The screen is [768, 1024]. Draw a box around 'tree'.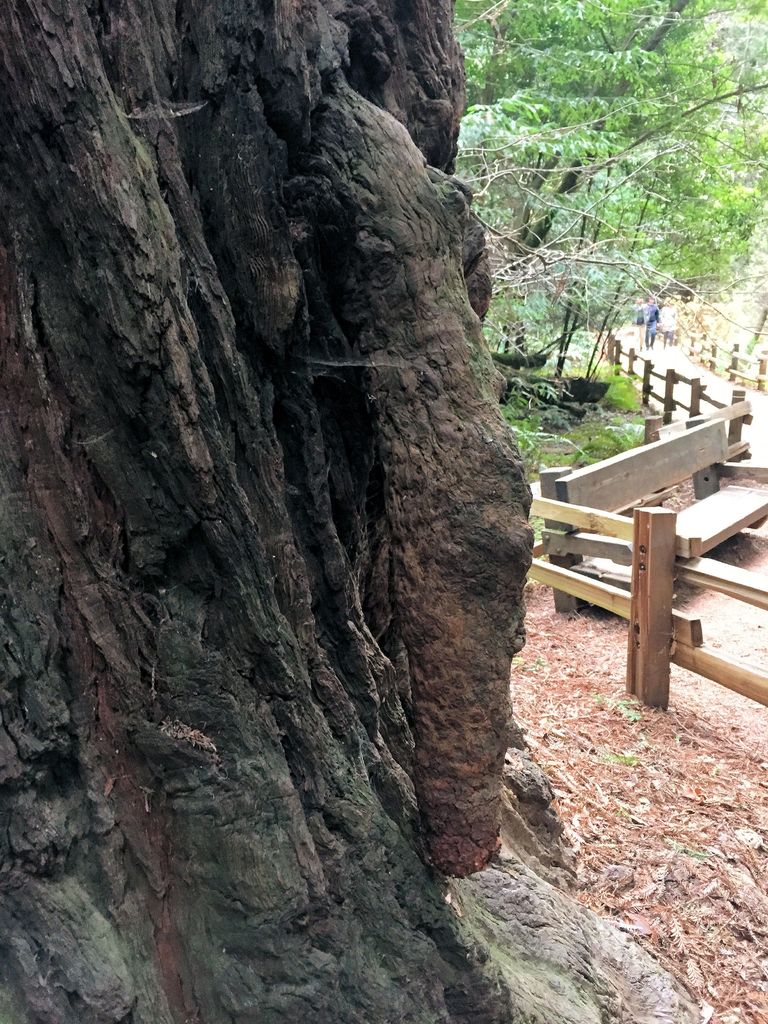
box=[0, 0, 694, 1023].
